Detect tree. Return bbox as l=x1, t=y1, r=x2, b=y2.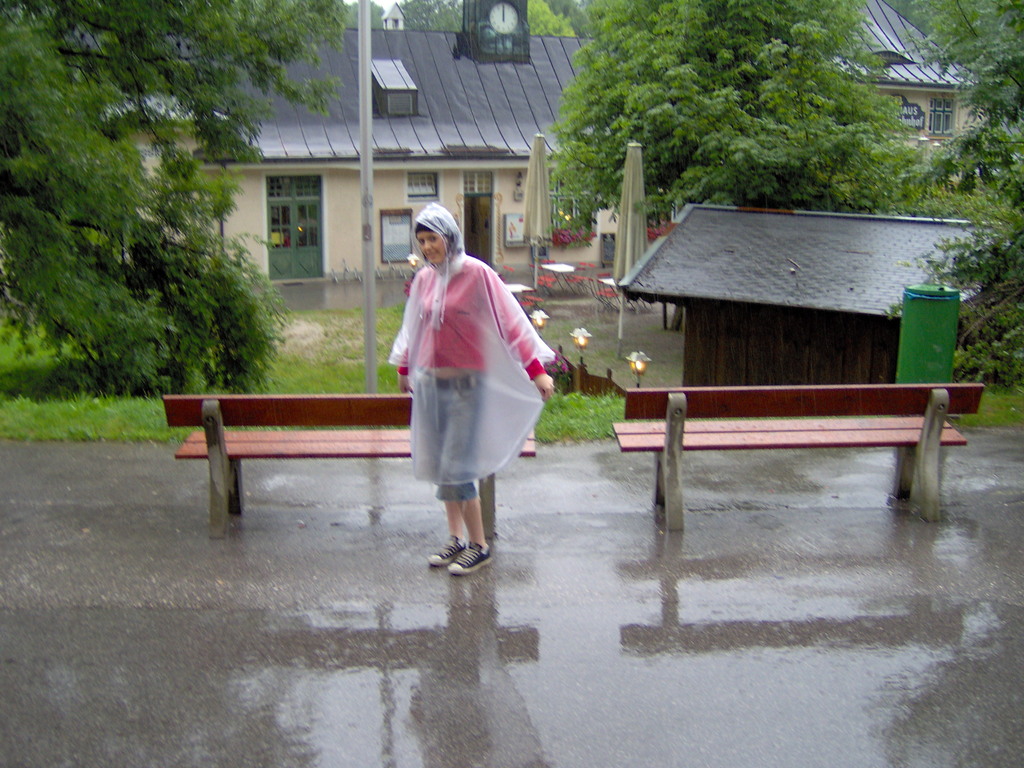
l=906, t=0, r=1023, b=383.
